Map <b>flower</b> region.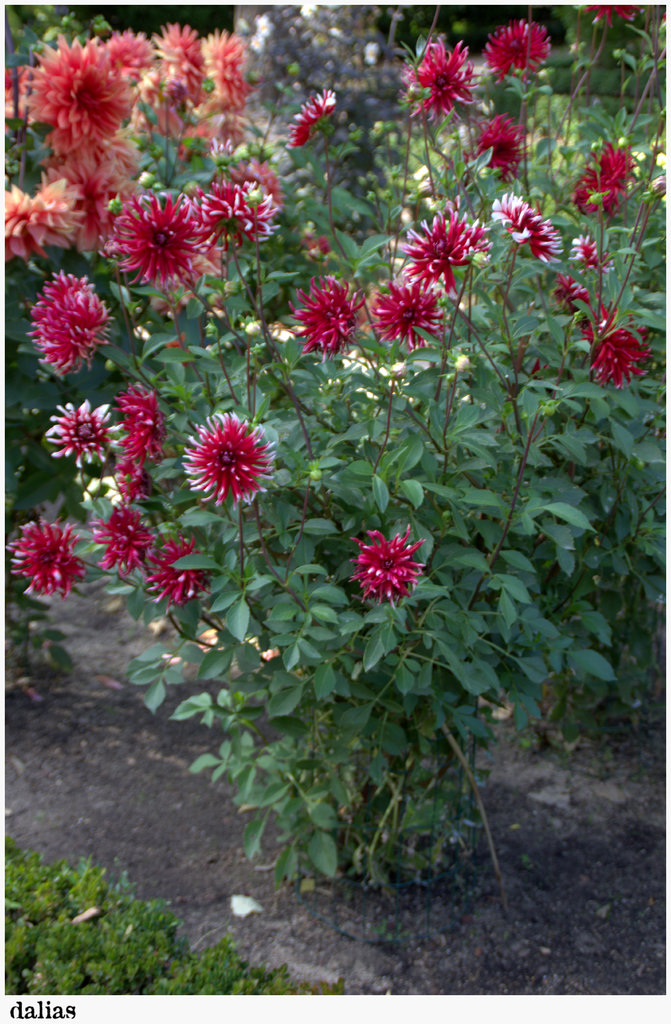
Mapped to pyautogui.locateOnScreen(9, 518, 86, 600).
